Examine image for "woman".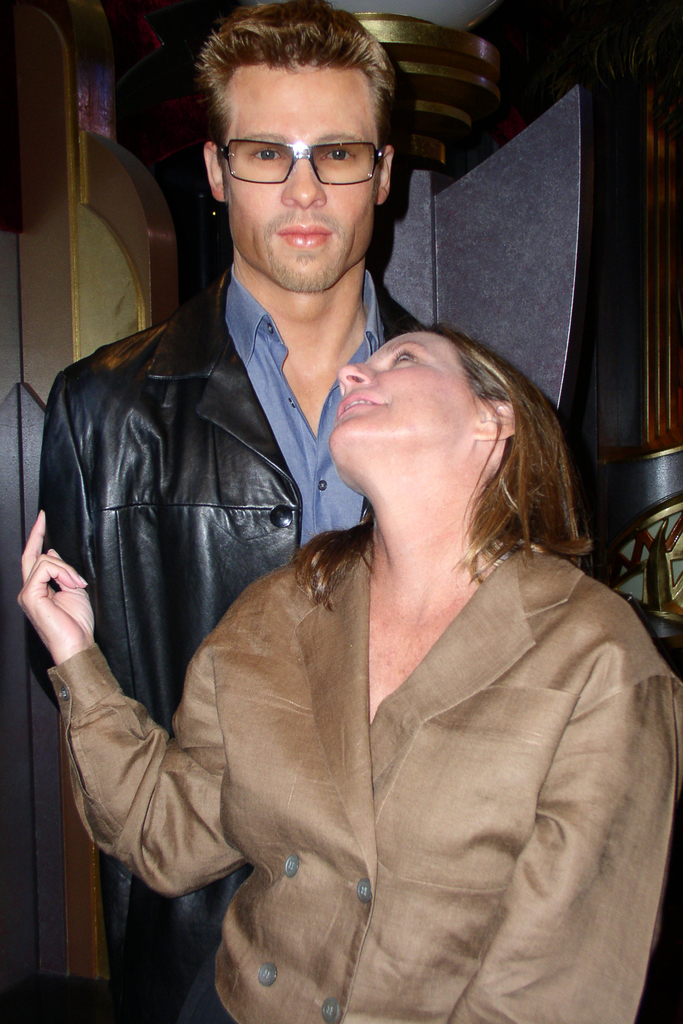
Examination result: [81, 257, 619, 1022].
